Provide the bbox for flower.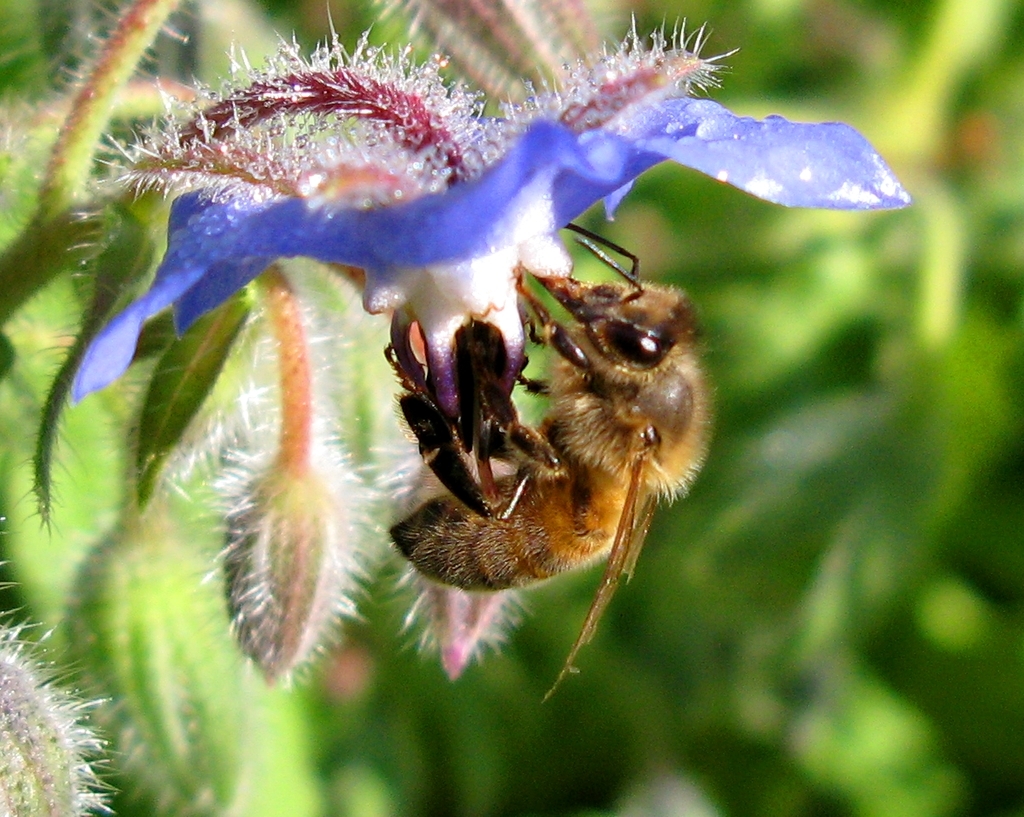
69/26/915/443.
